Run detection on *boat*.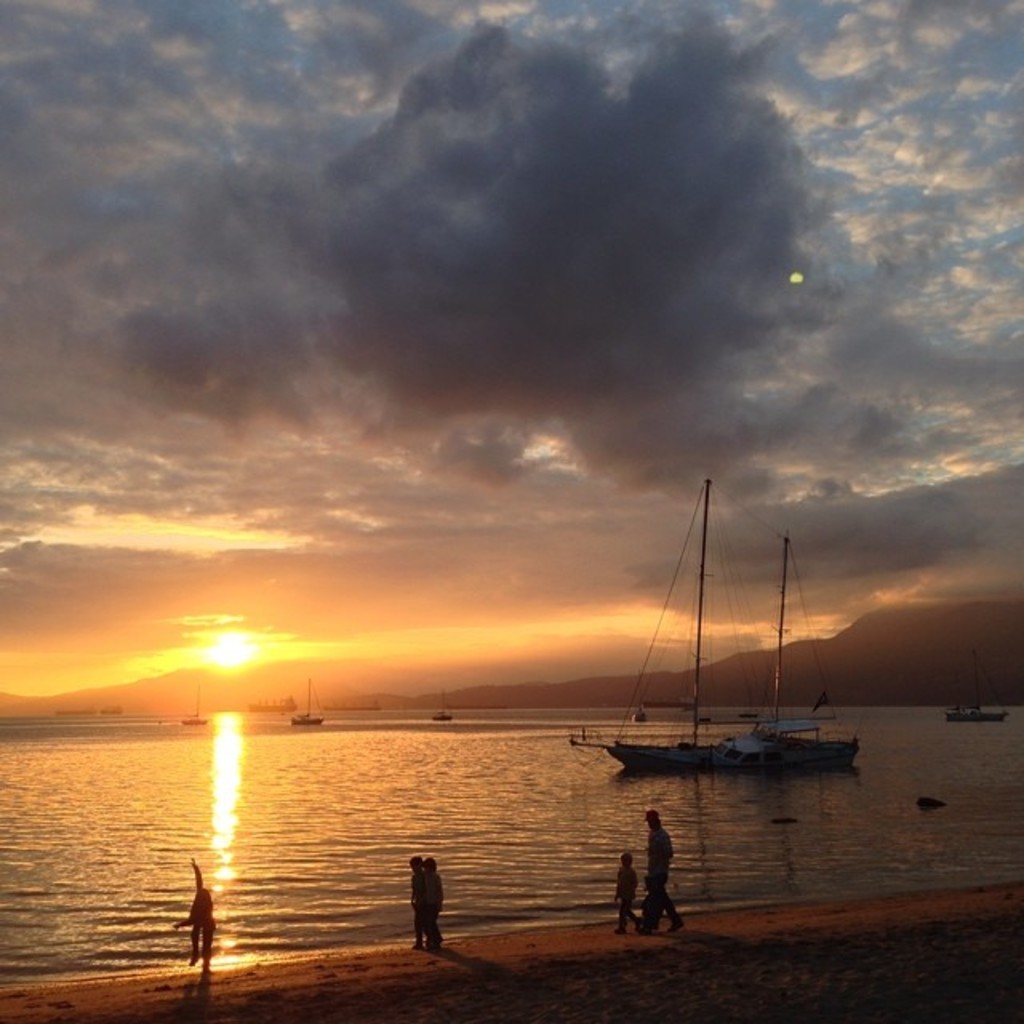
Result: box(285, 678, 326, 731).
